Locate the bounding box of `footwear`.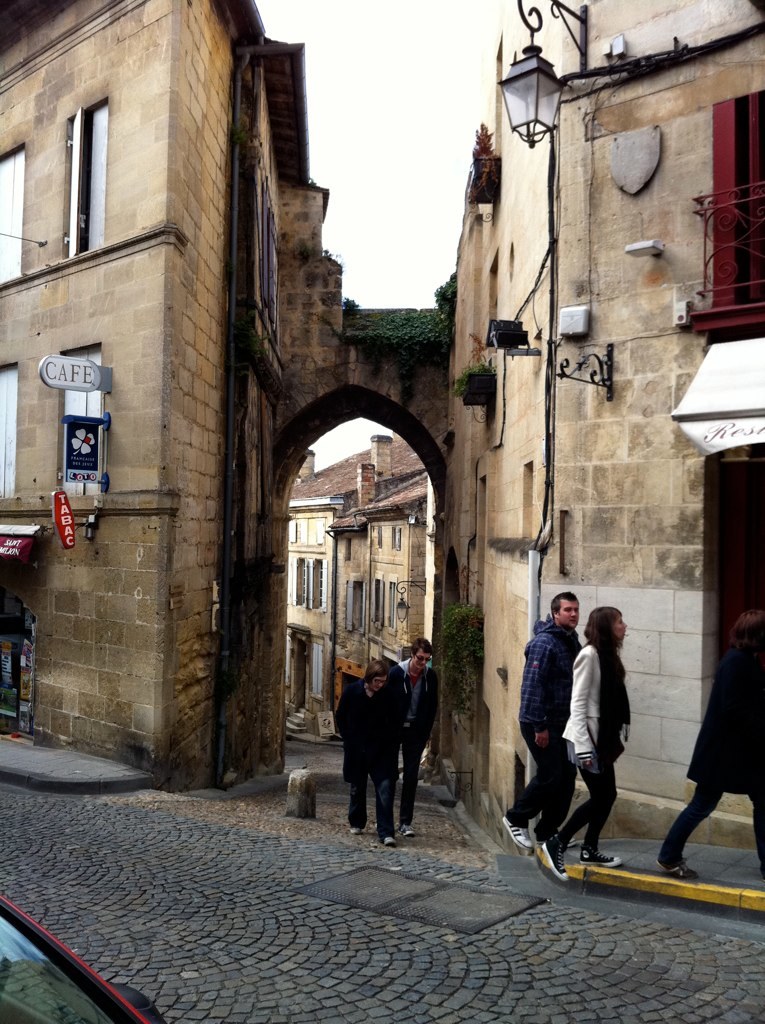
Bounding box: Rect(493, 815, 531, 851).
